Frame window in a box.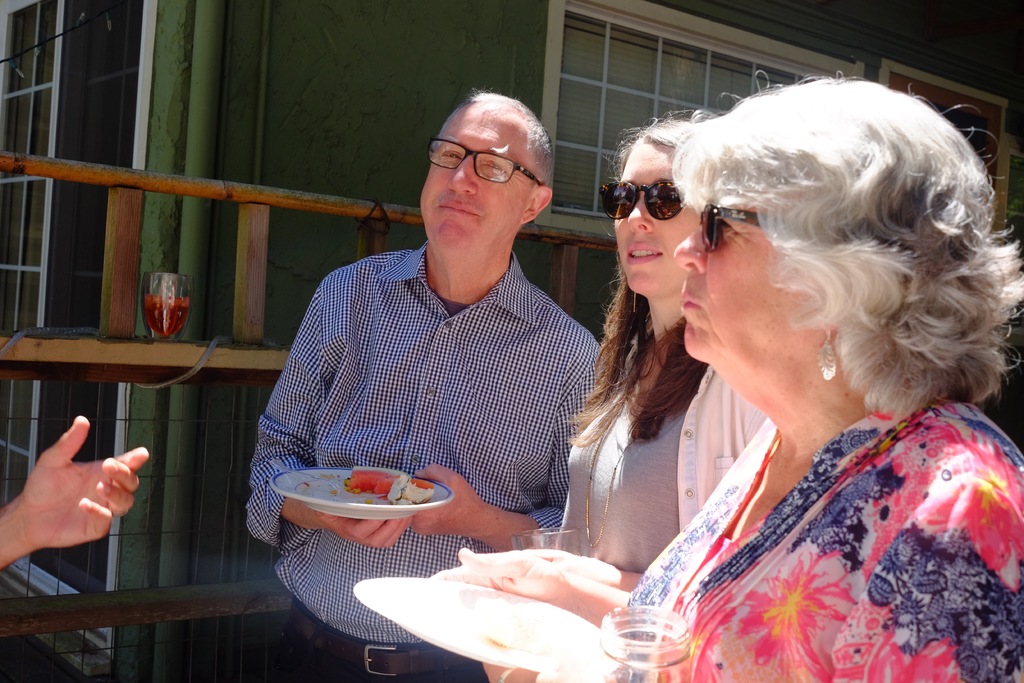
pyautogui.locateOnScreen(886, 67, 1006, 238).
